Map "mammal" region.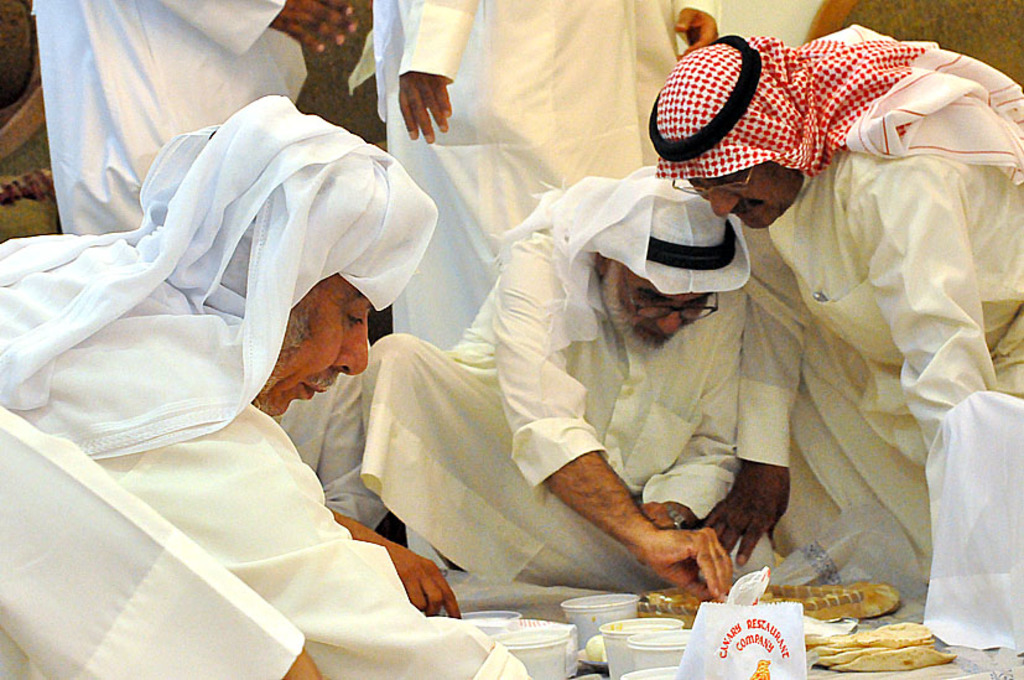
Mapped to {"left": 654, "top": 35, "right": 1018, "bottom": 576}.
